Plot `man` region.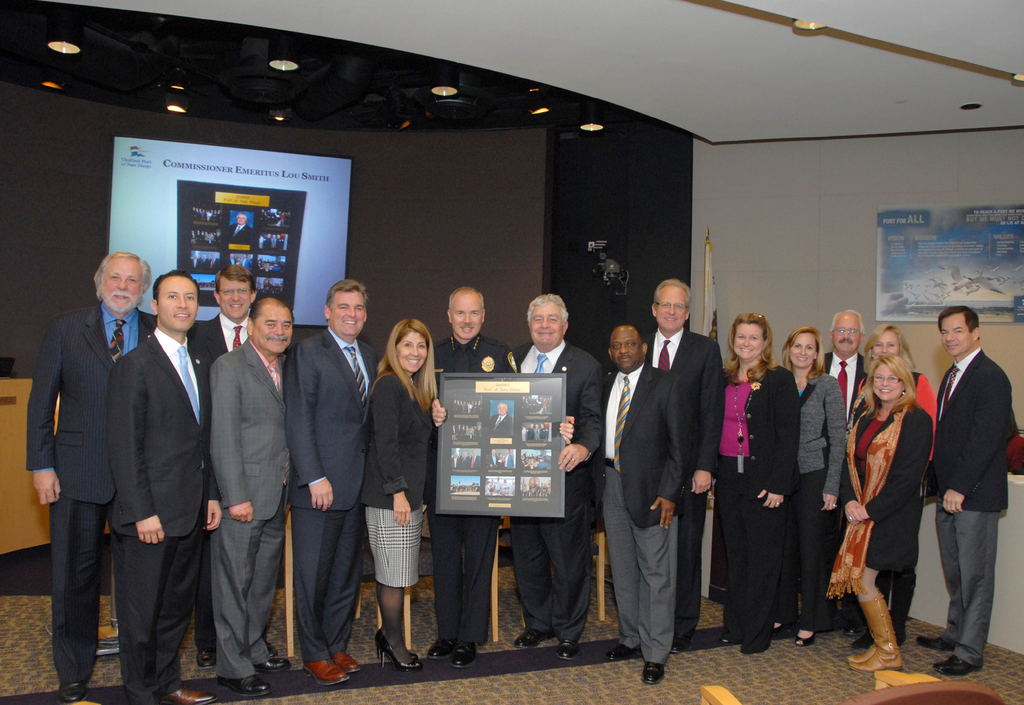
Plotted at <box>29,251,172,704</box>.
